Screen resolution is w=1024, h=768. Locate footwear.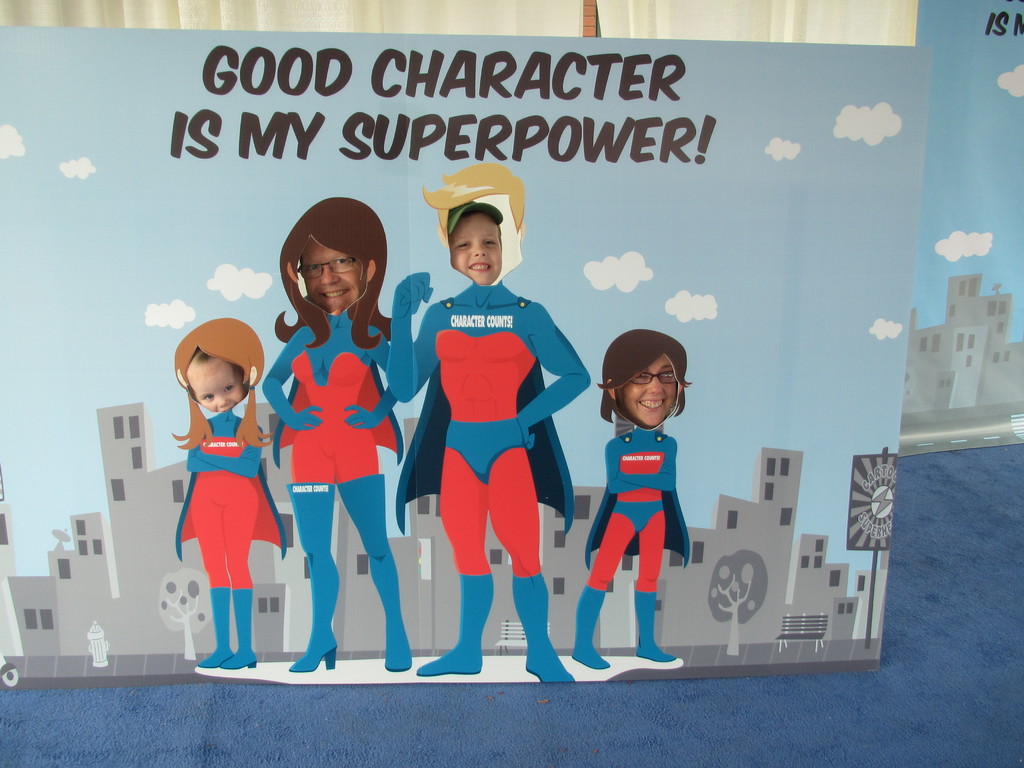
left=193, top=586, right=229, bottom=668.
